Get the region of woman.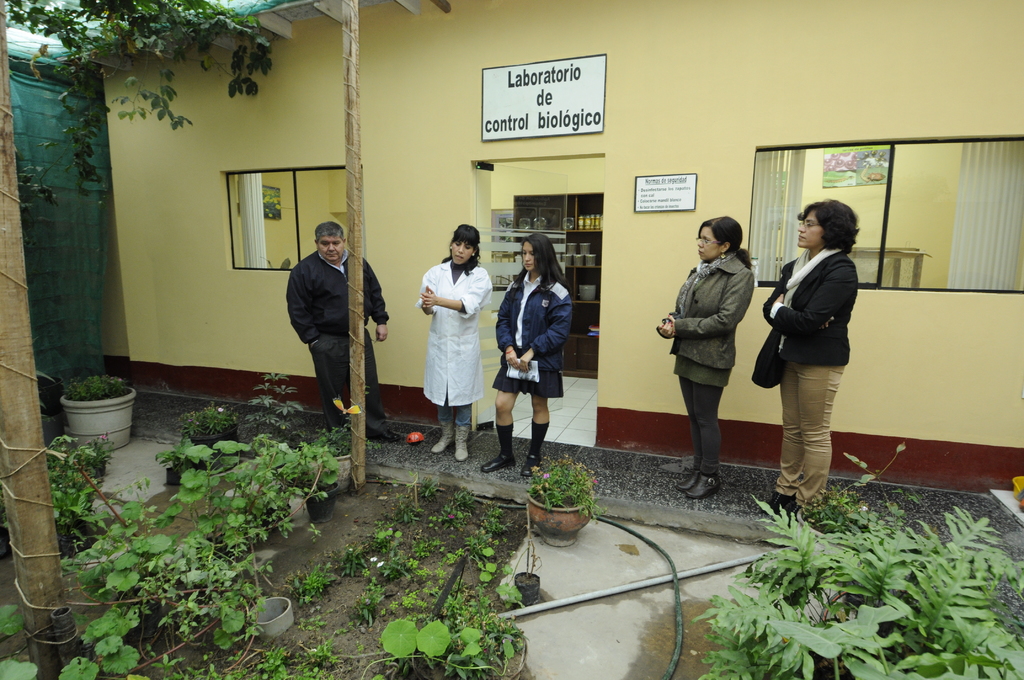
Rect(481, 231, 575, 476).
